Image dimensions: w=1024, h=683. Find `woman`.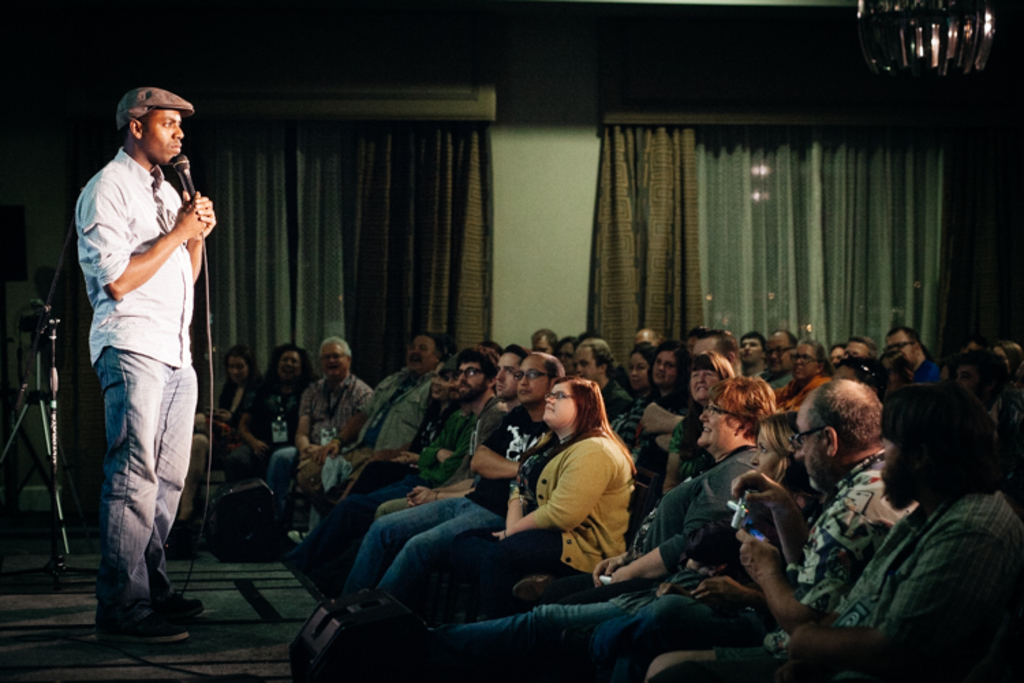
l=647, t=408, r=822, b=682.
